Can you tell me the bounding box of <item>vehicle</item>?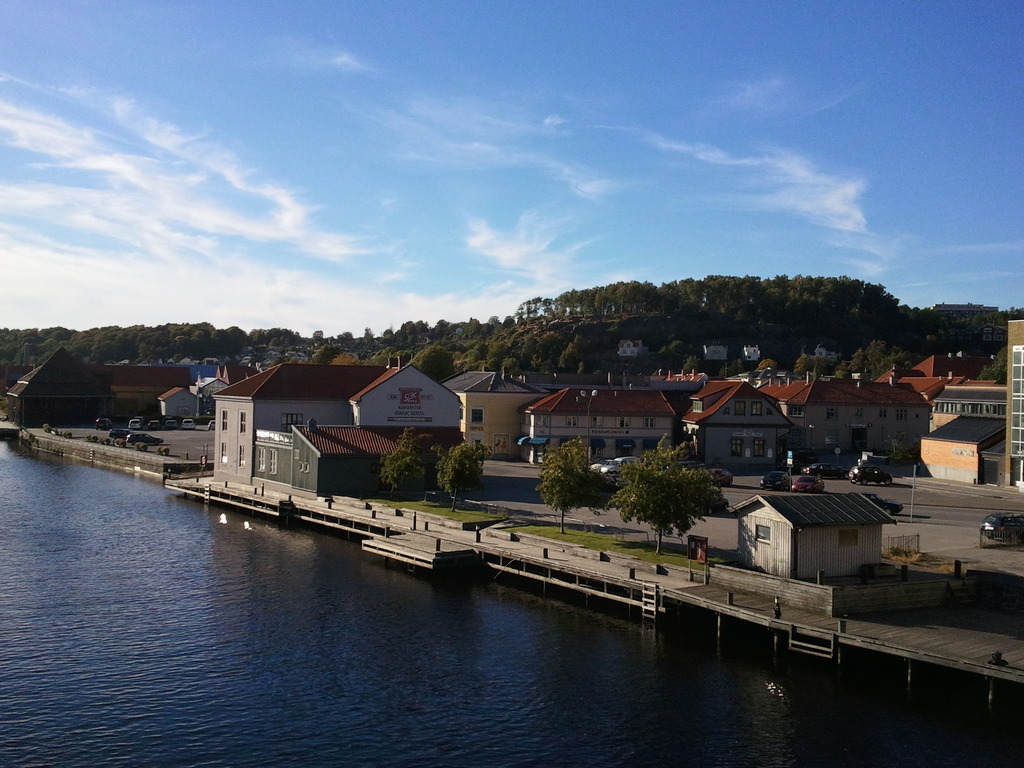
box=[599, 456, 639, 476].
